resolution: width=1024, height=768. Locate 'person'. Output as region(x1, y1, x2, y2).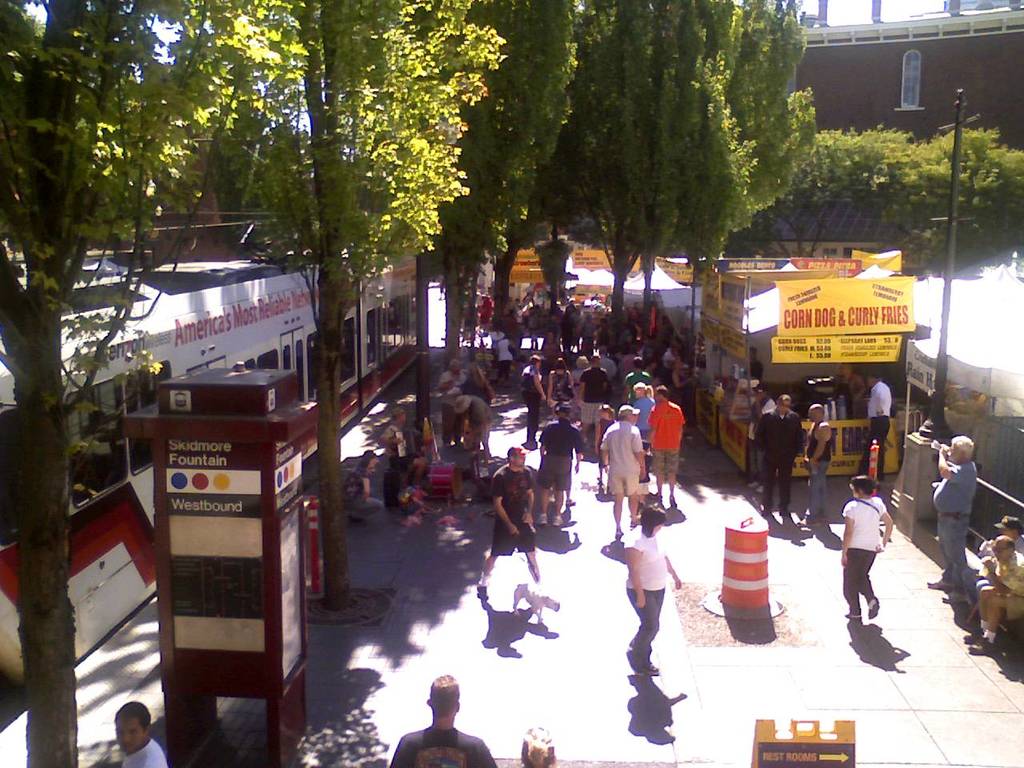
region(110, 701, 168, 767).
